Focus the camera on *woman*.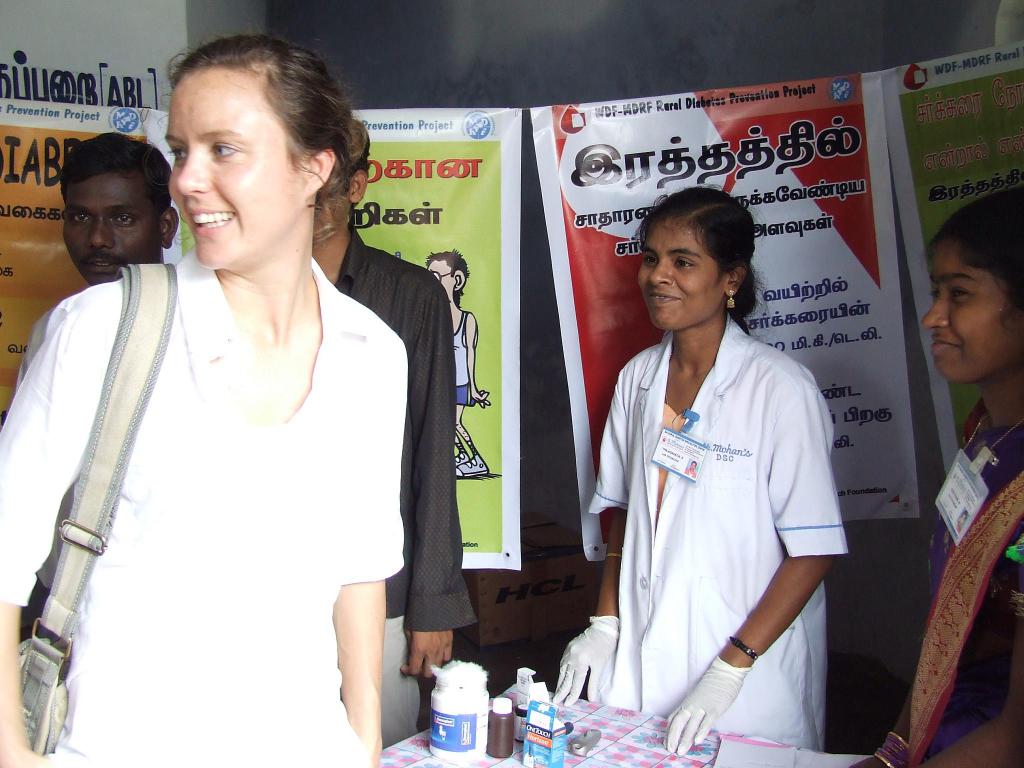
Focus region: bbox=[591, 165, 836, 767].
